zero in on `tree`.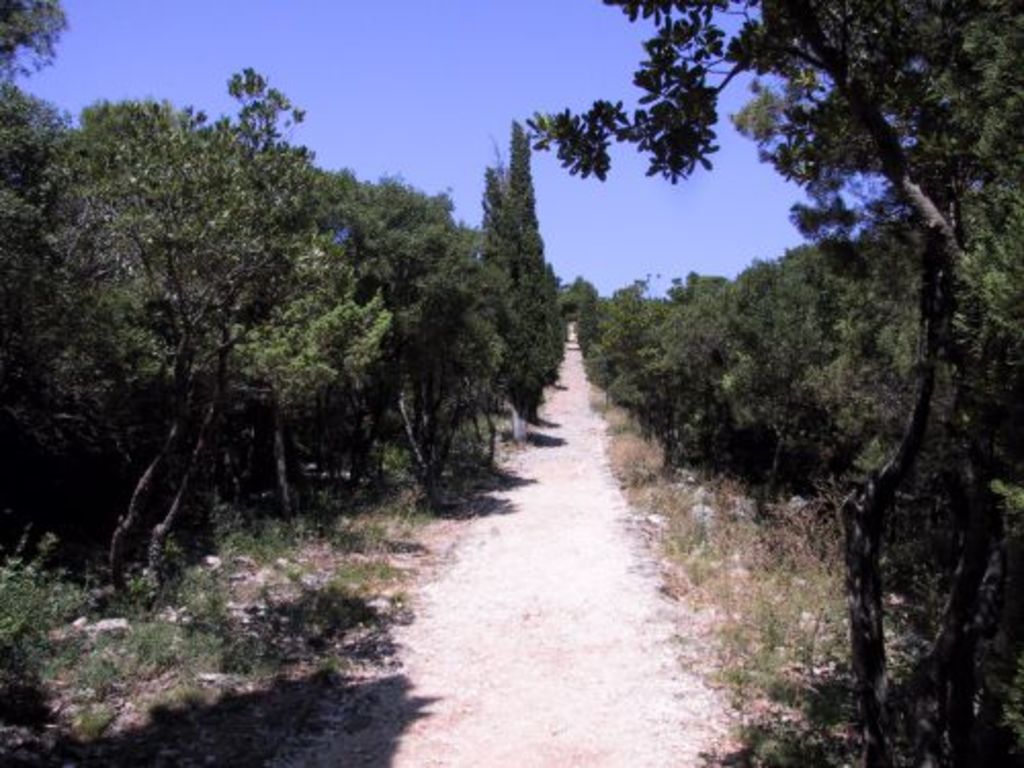
Zeroed in: 0:0:72:104.
